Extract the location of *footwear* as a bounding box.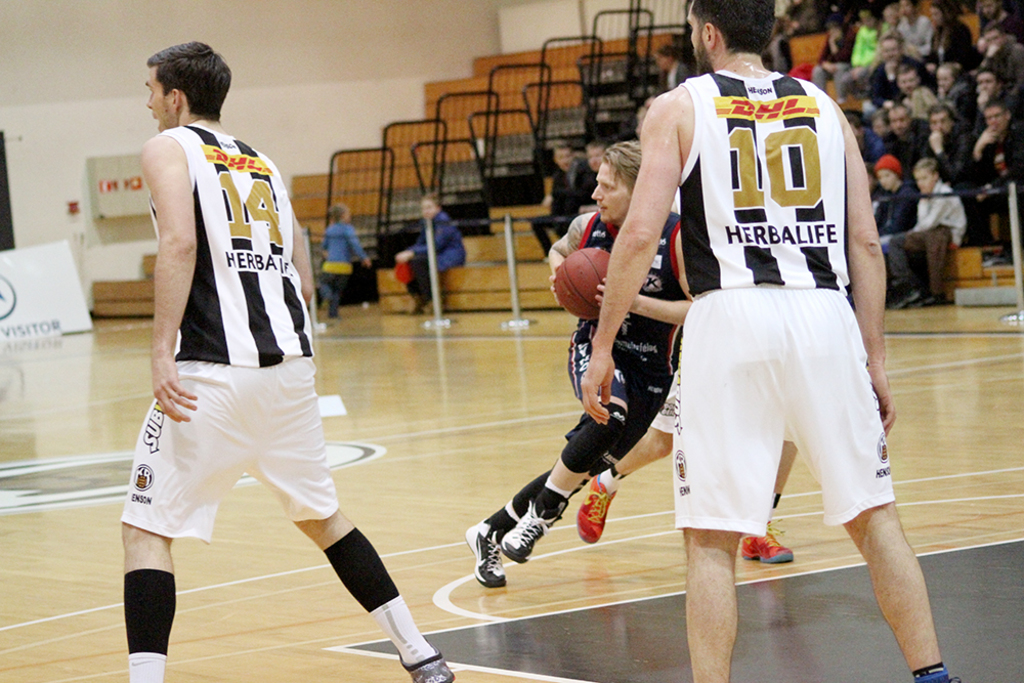
region(740, 518, 794, 568).
